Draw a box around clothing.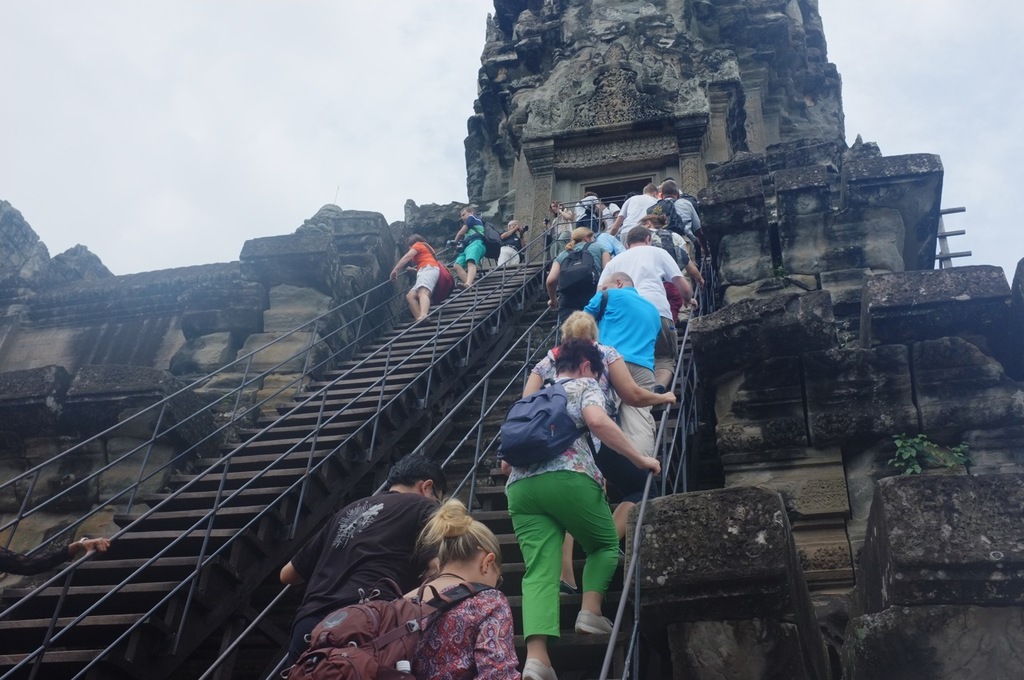
x1=617, y1=188, x2=663, y2=243.
